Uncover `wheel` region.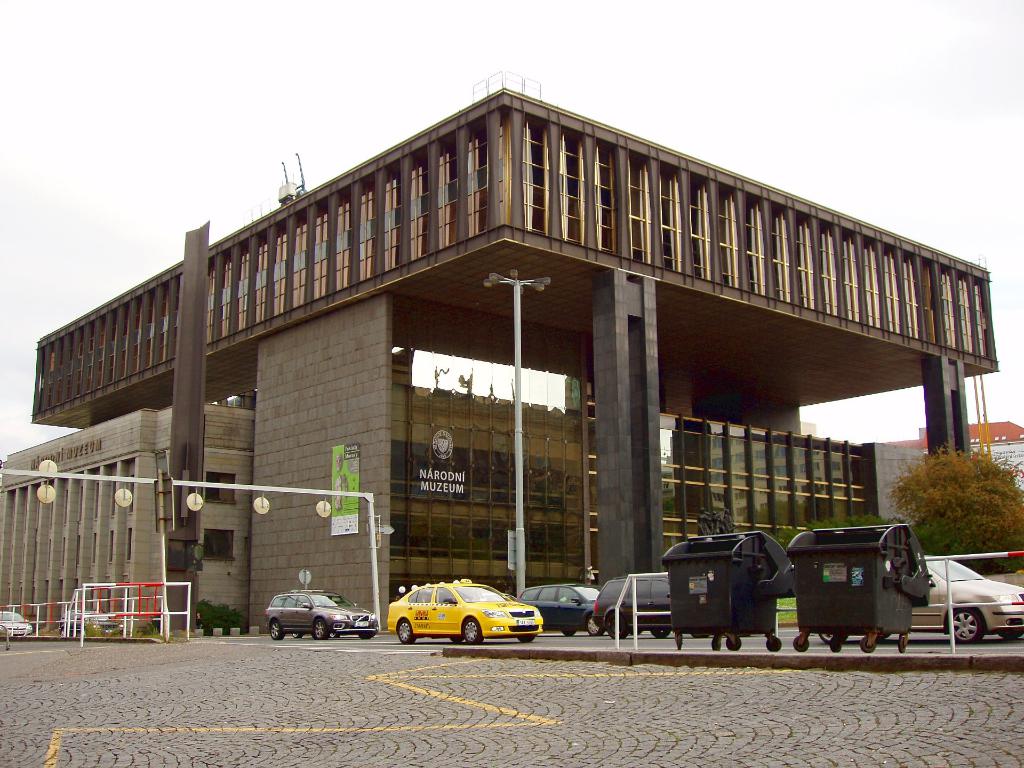
Uncovered: BBox(651, 629, 667, 639).
